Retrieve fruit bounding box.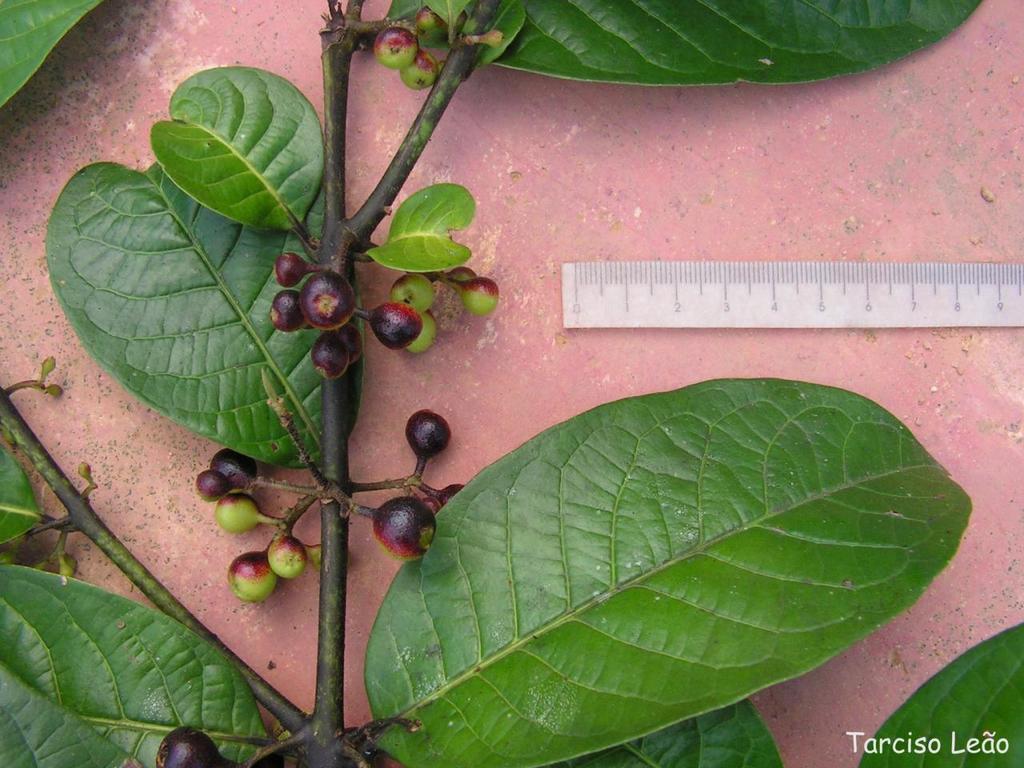
Bounding box: crop(402, 406, 453, 463).
